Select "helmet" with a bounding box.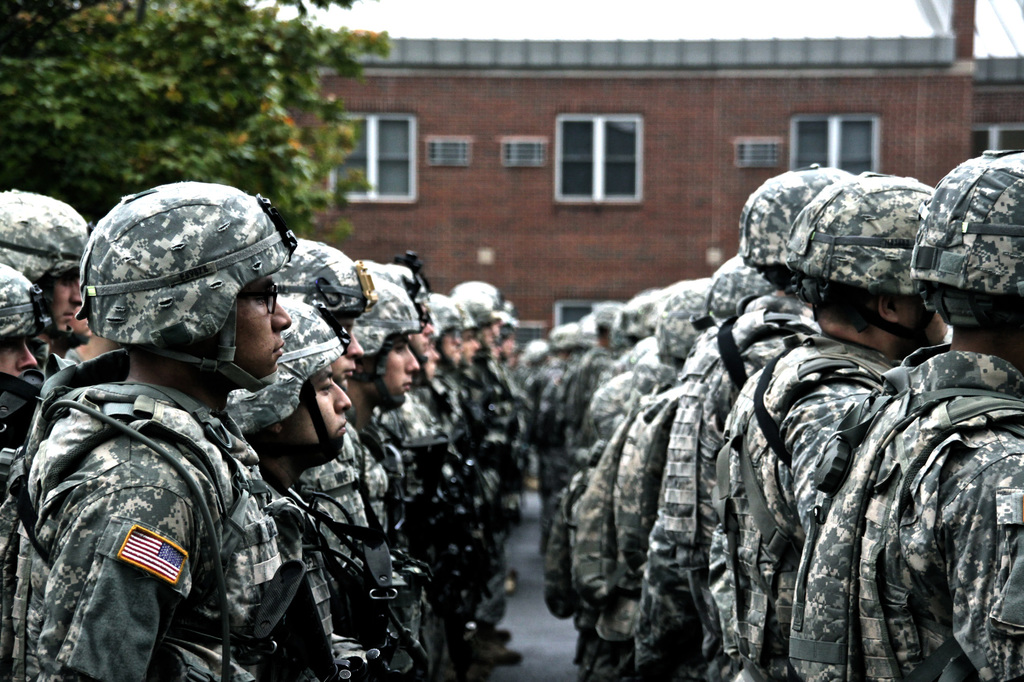
x1=655 y1=280 x2=713 y2=358.
